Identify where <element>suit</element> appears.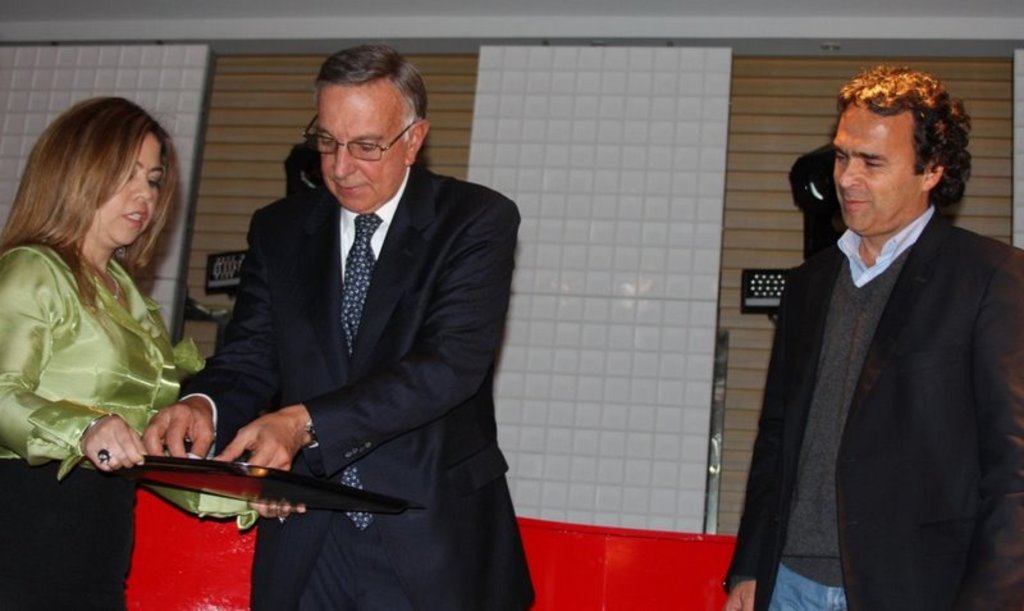
Appears at crop(177, 51, 527, 594).
